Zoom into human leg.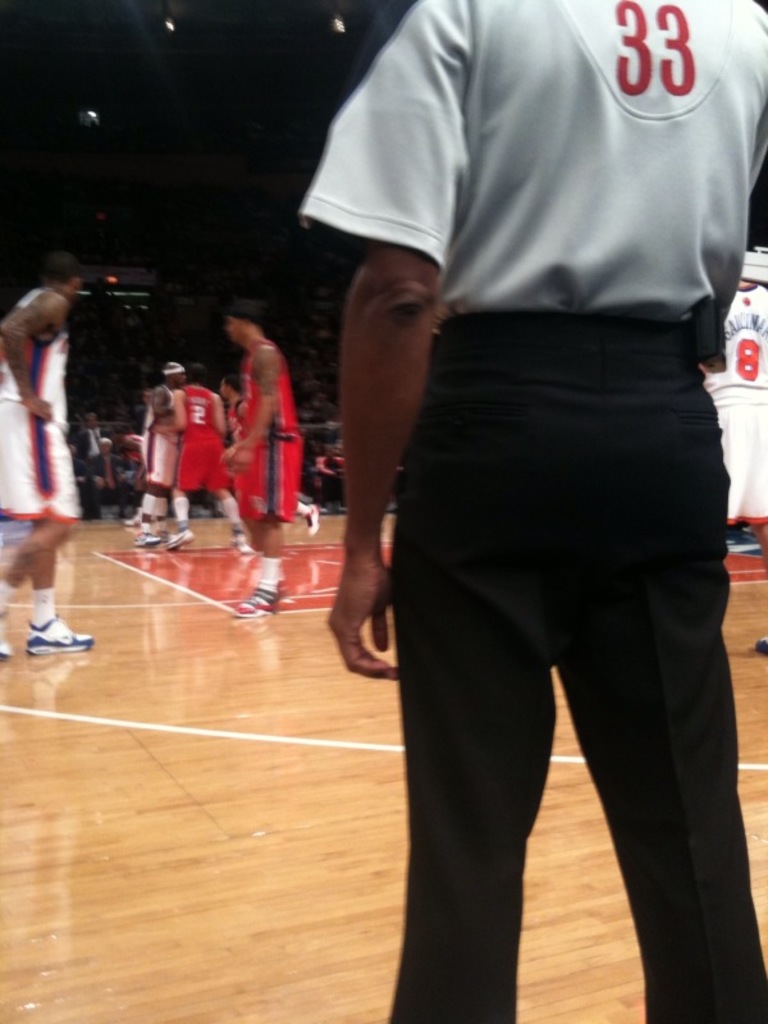
Zoom target: <box>0,525,69,657</box>.
